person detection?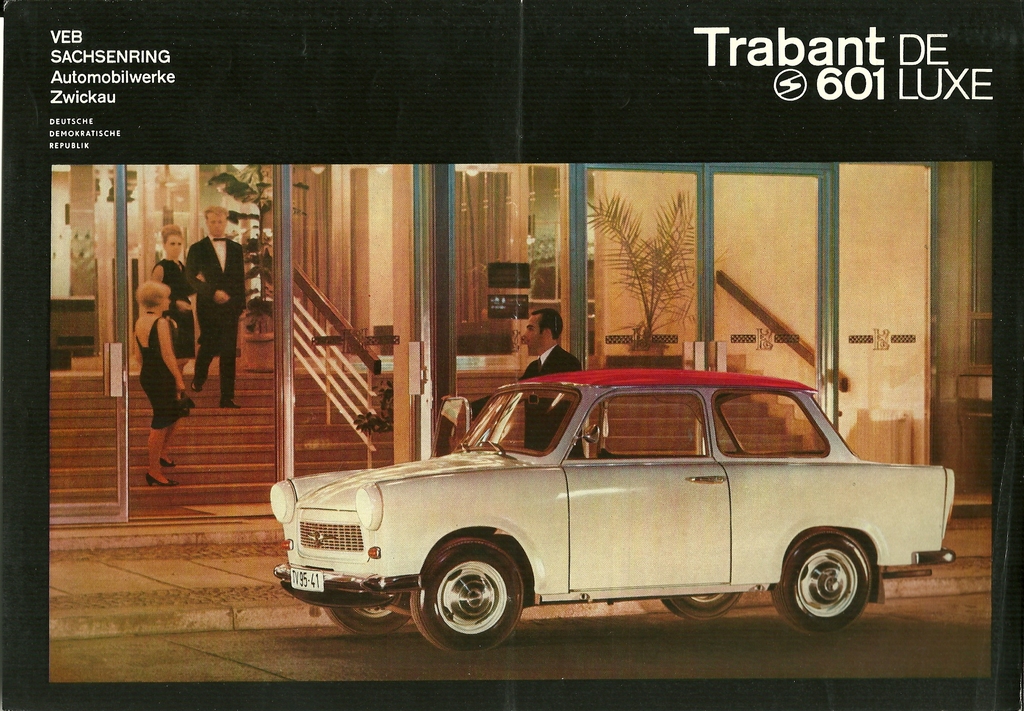
bbox=(184, 204, 246, 410)
